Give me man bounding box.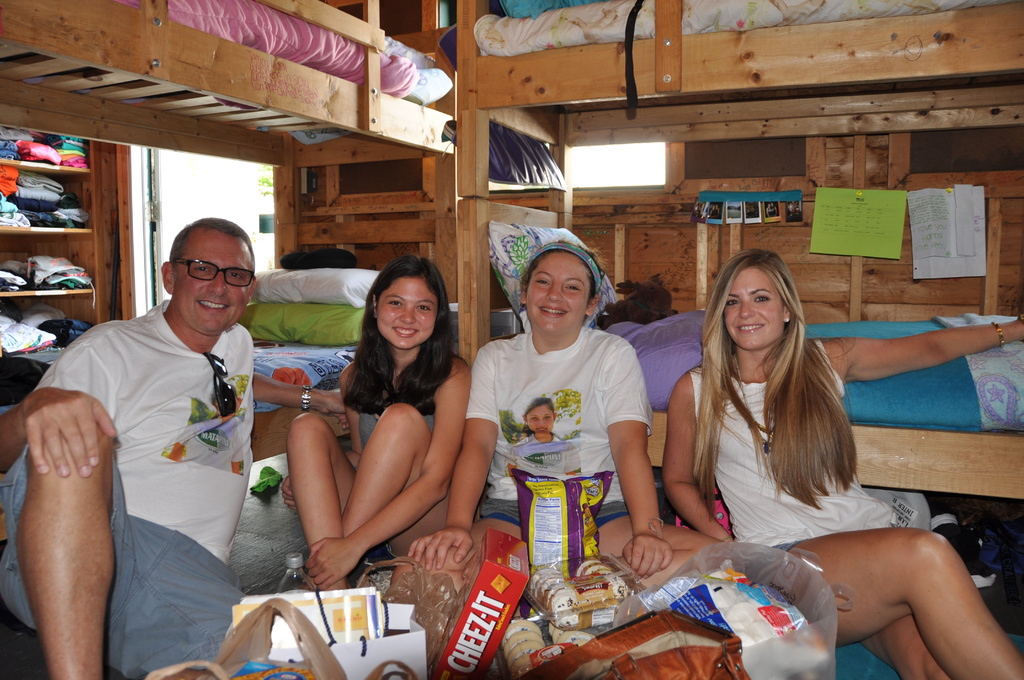
{"x1": 37, "y1": 197, "x2": 279, "y2": 662}.
